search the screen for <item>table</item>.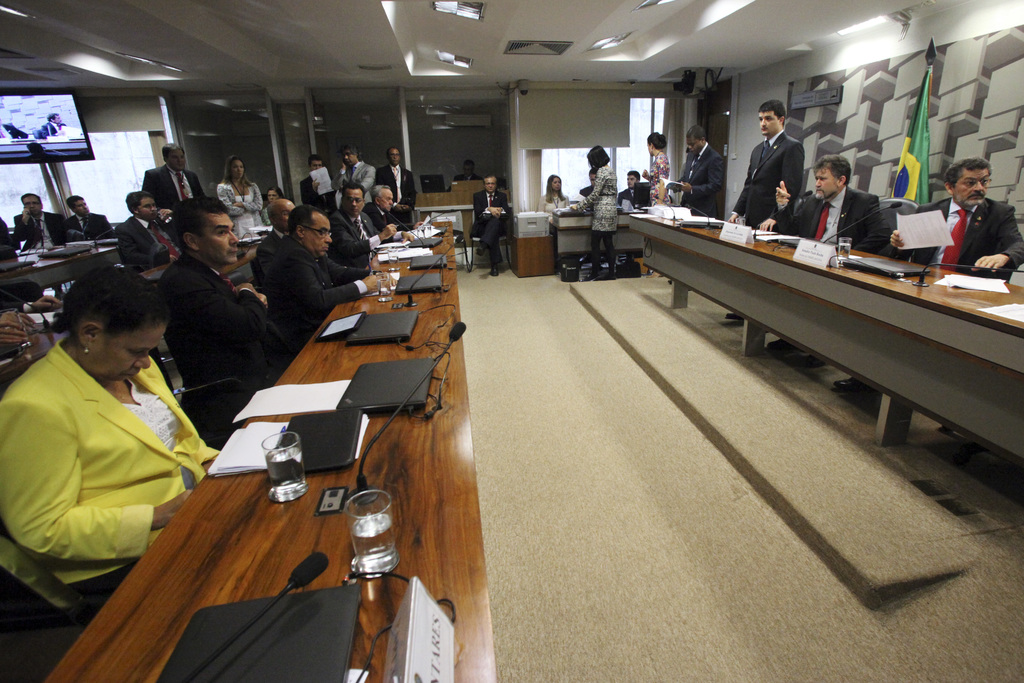
Found at pyautogui.locateOnScreen(36, 219, 500, 682).
